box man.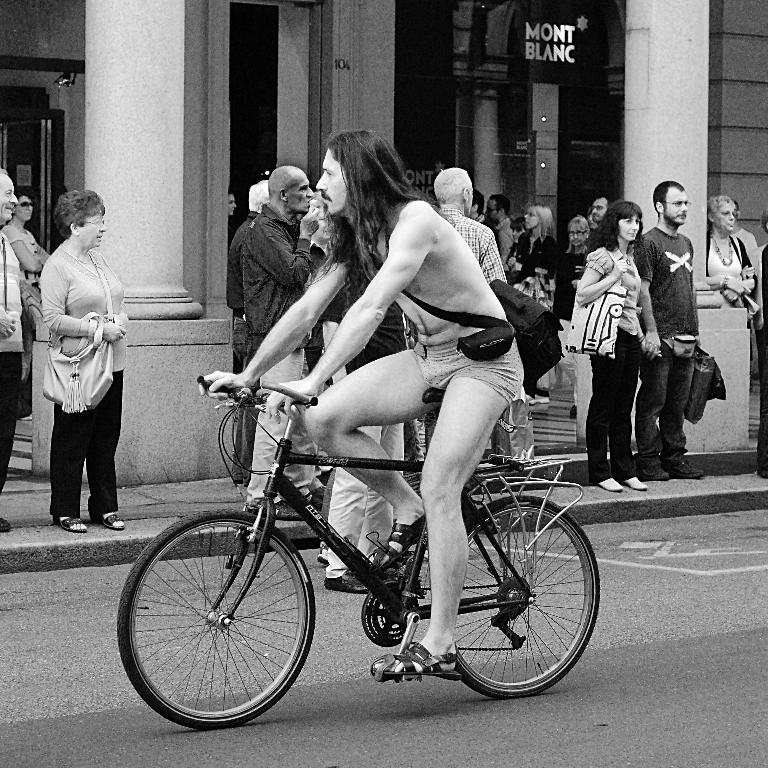
l=200, t=131, r=524, b=675.
